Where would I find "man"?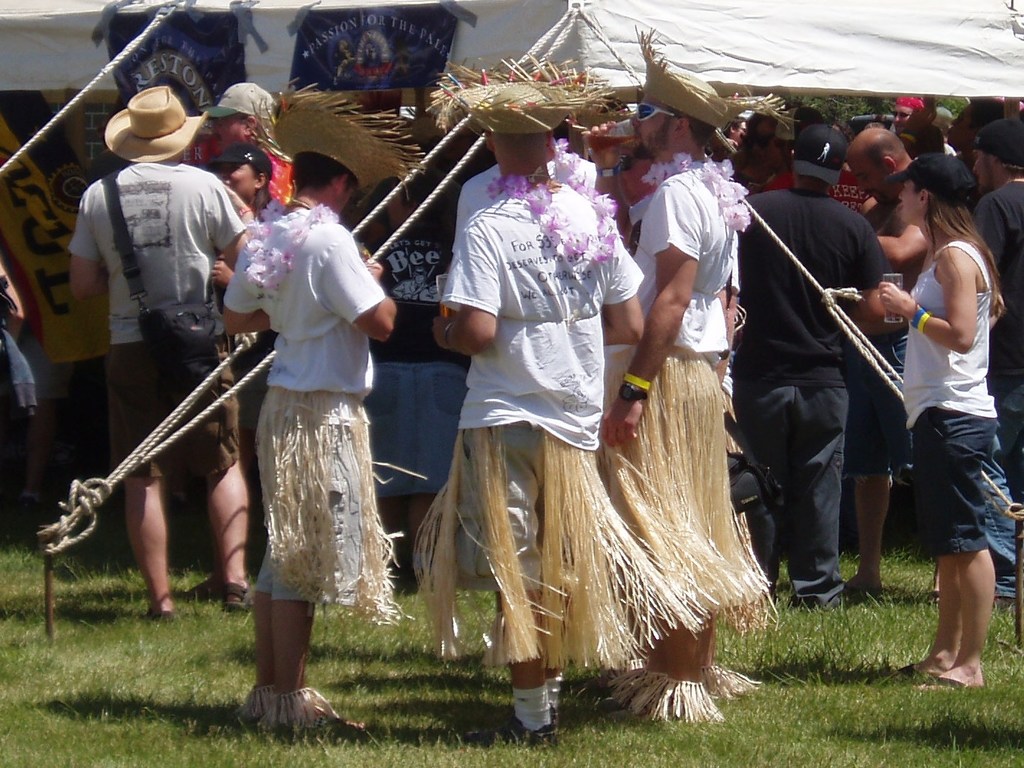
At <region>740, 127, 876, 618</region>.
